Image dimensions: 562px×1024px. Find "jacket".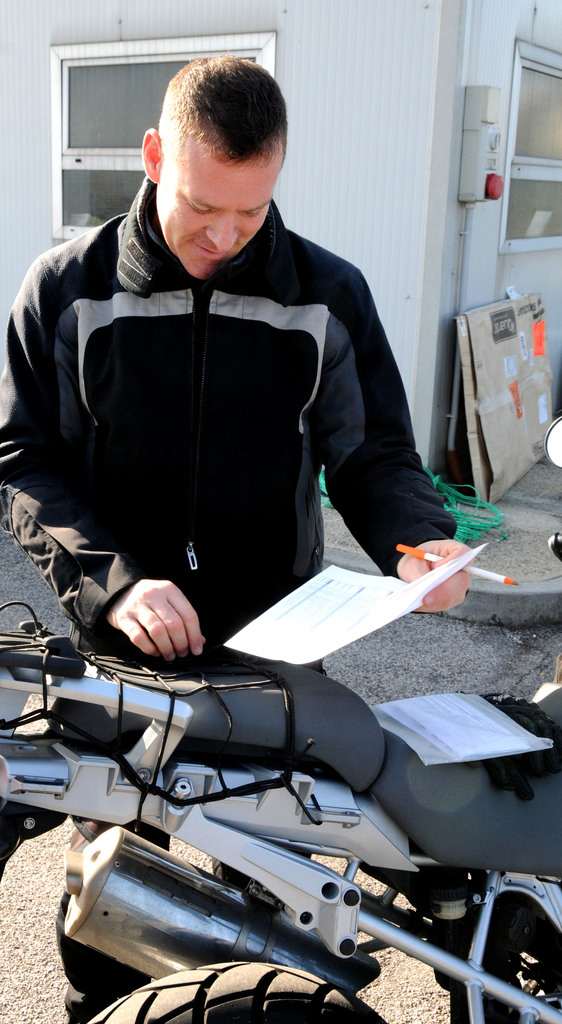
<box>12,131,419,636</box>.
